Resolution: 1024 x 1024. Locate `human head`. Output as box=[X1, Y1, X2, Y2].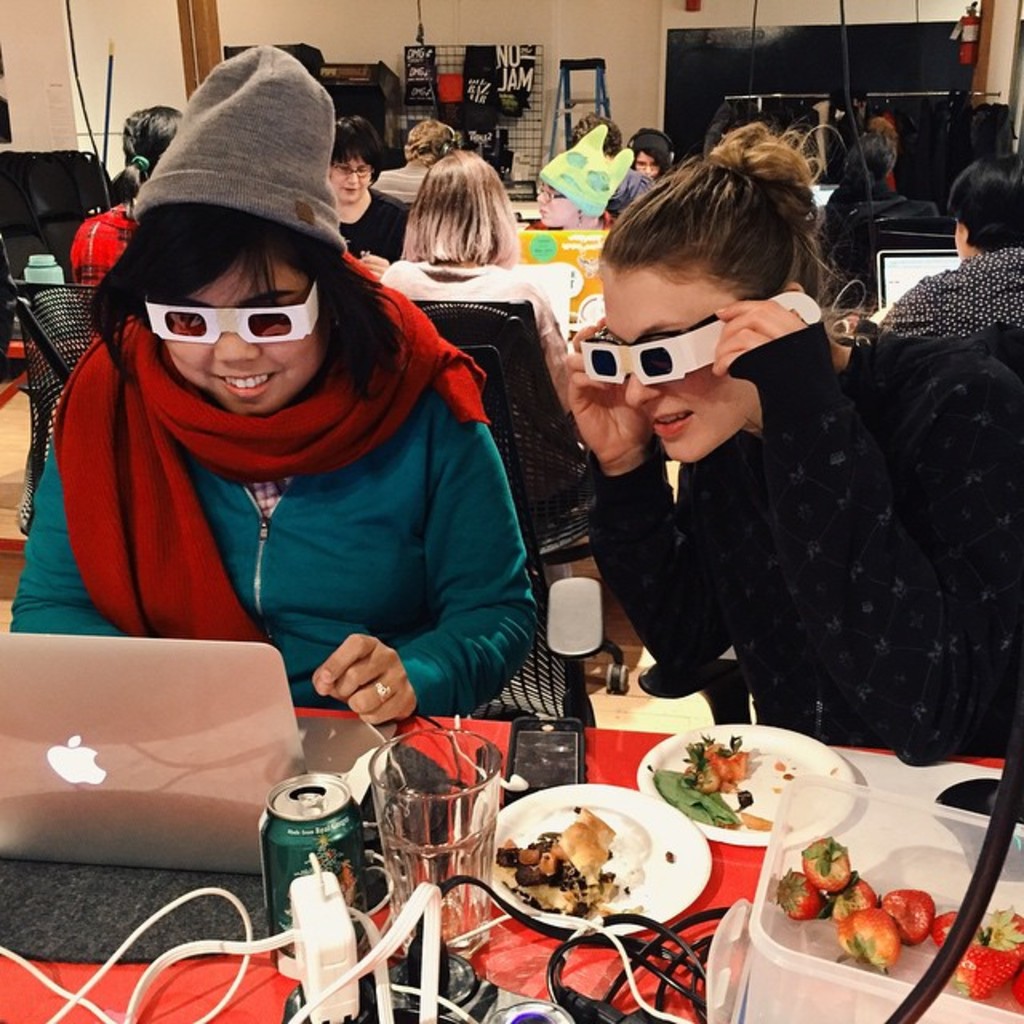
box=[325, 118, 387, 200].
